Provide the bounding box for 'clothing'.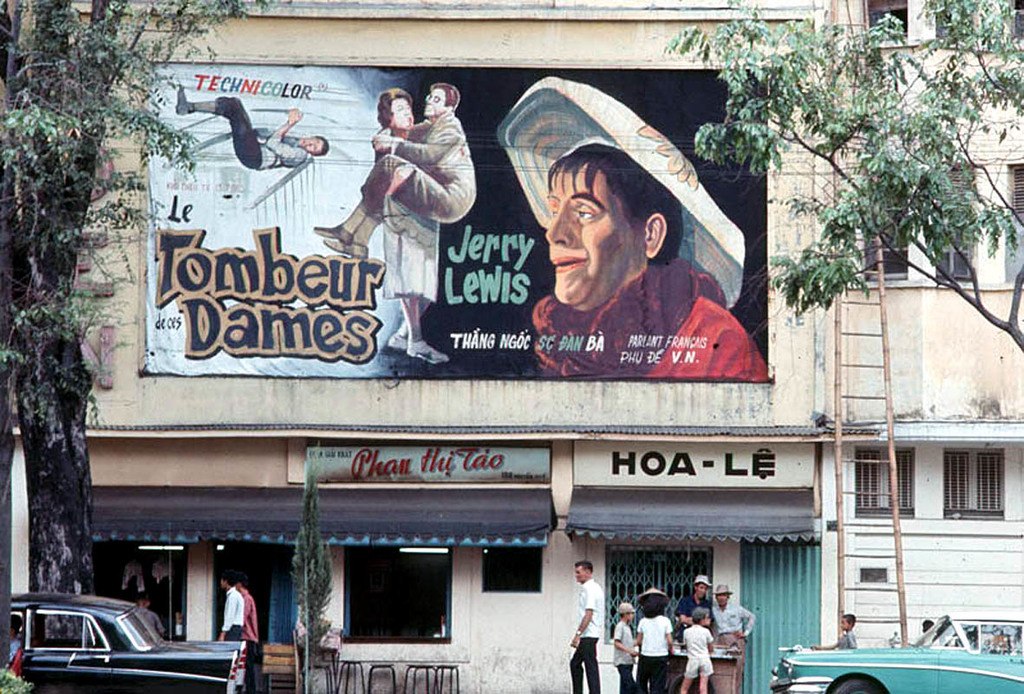
Rect(567, 584, 603, 693).
